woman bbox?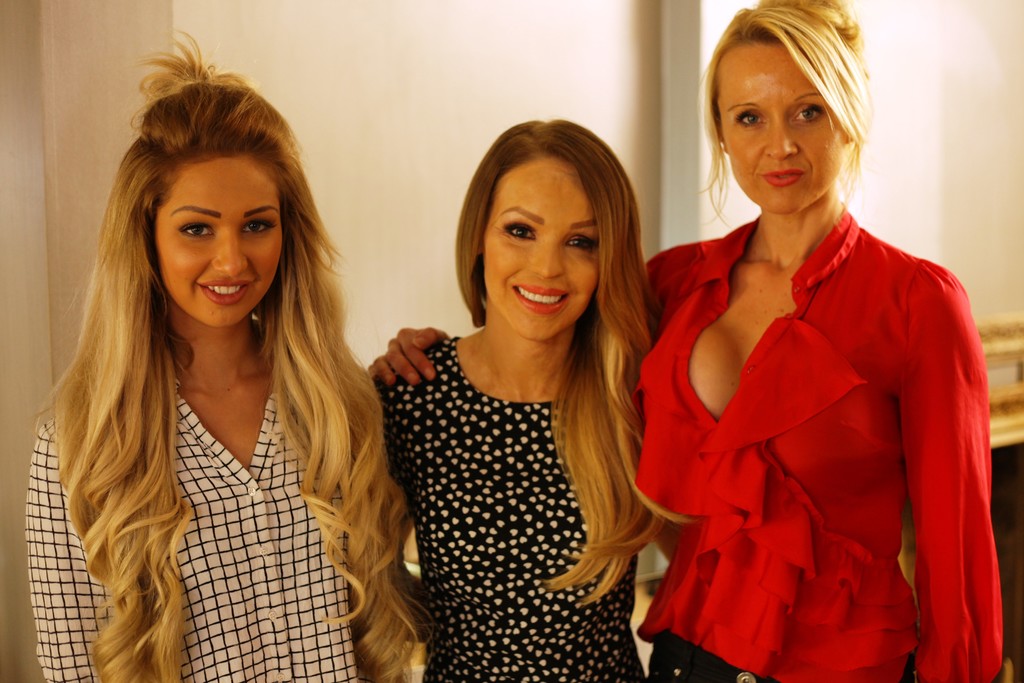
region(42, 65, 435, 682)
